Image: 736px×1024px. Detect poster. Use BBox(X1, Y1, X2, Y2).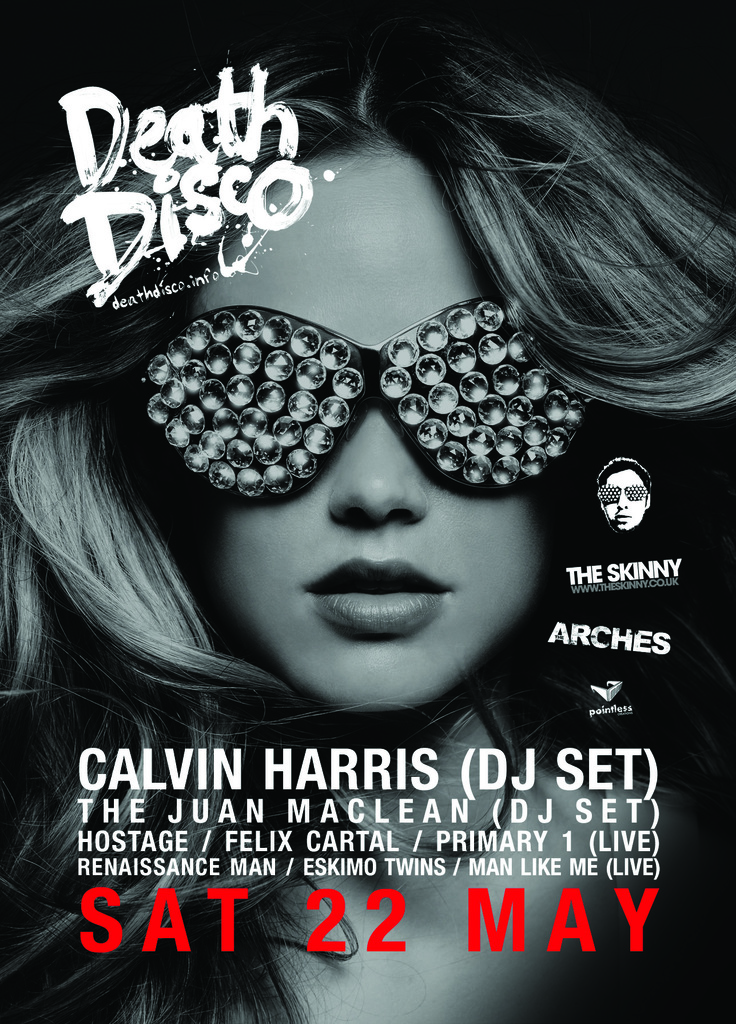
BBox(0, 0, 735, 1023).
